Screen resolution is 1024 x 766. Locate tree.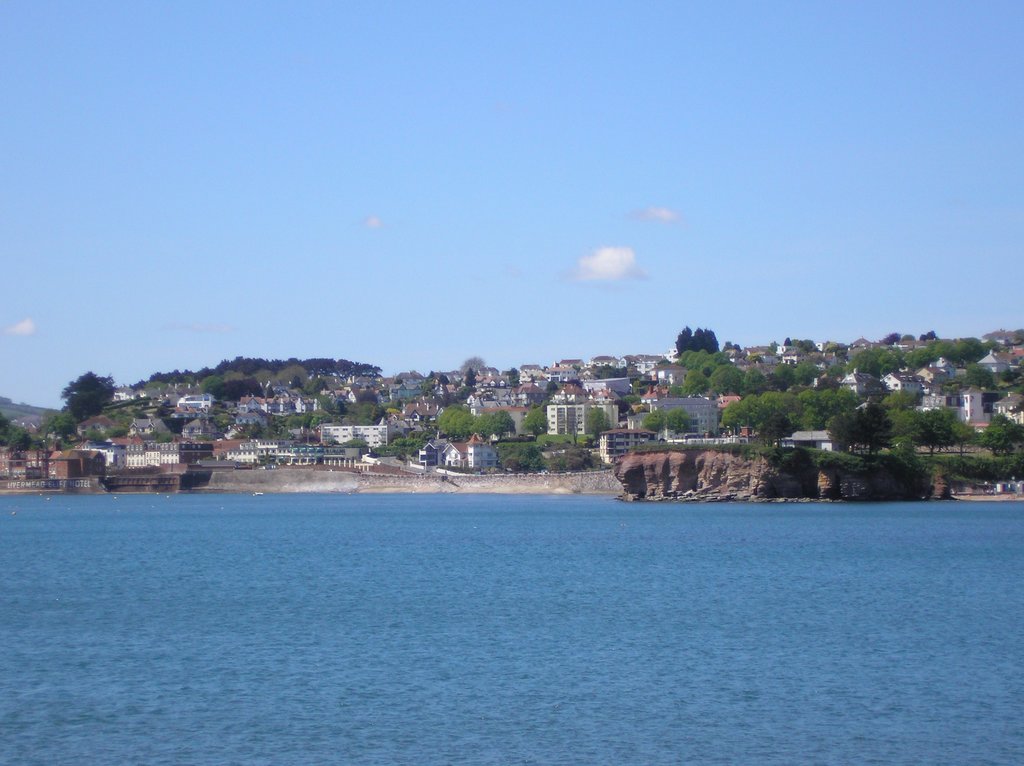
x1=410 y1=434 x2=424 y2=457.
